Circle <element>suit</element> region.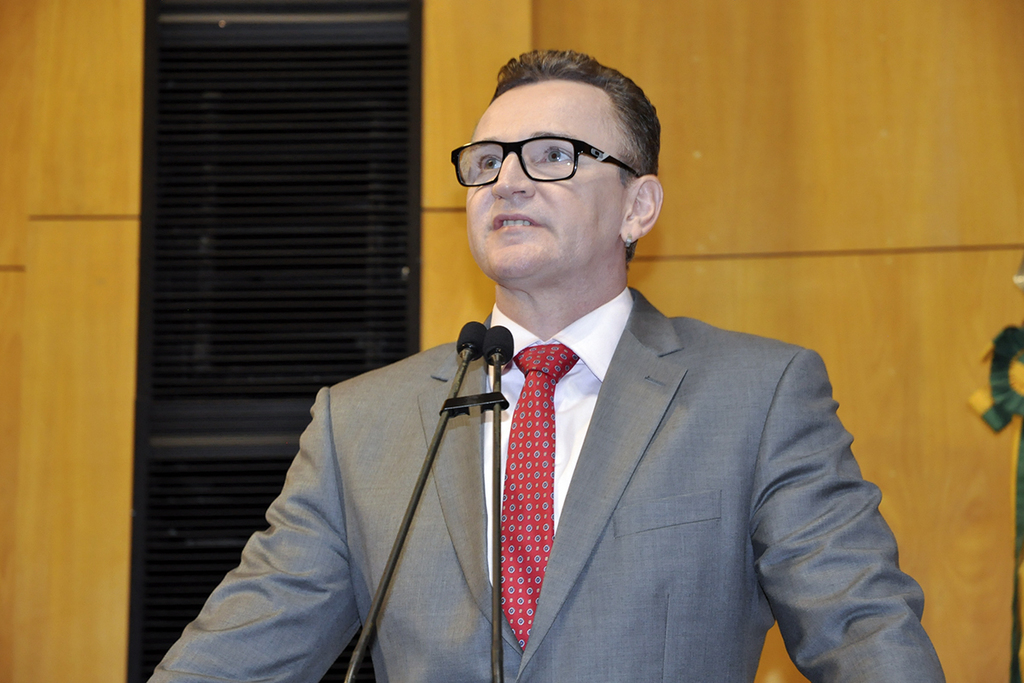
Region: 142, 283, 947, 682.
